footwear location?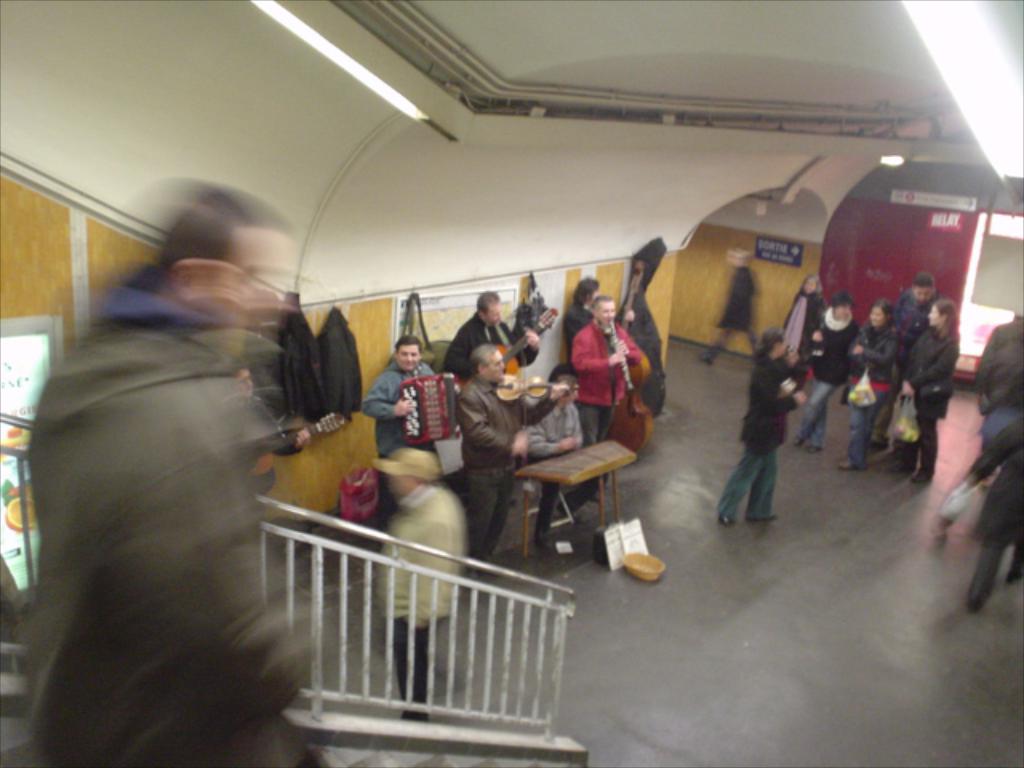
694,347,717,362
